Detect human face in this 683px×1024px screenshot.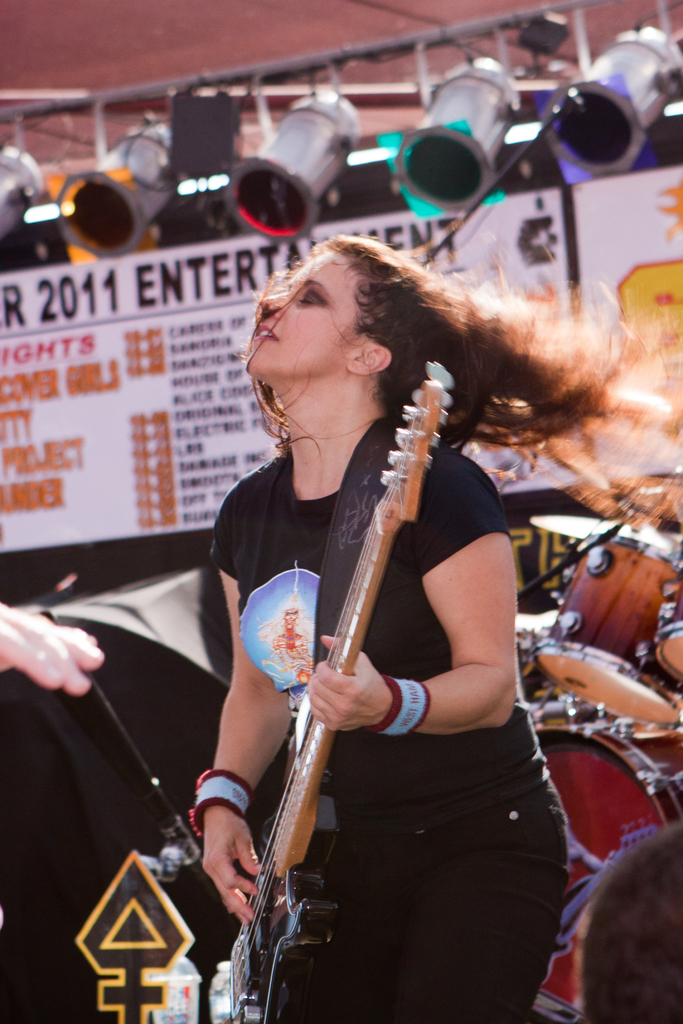
Detection: locate(243, 240, 366, 370).
